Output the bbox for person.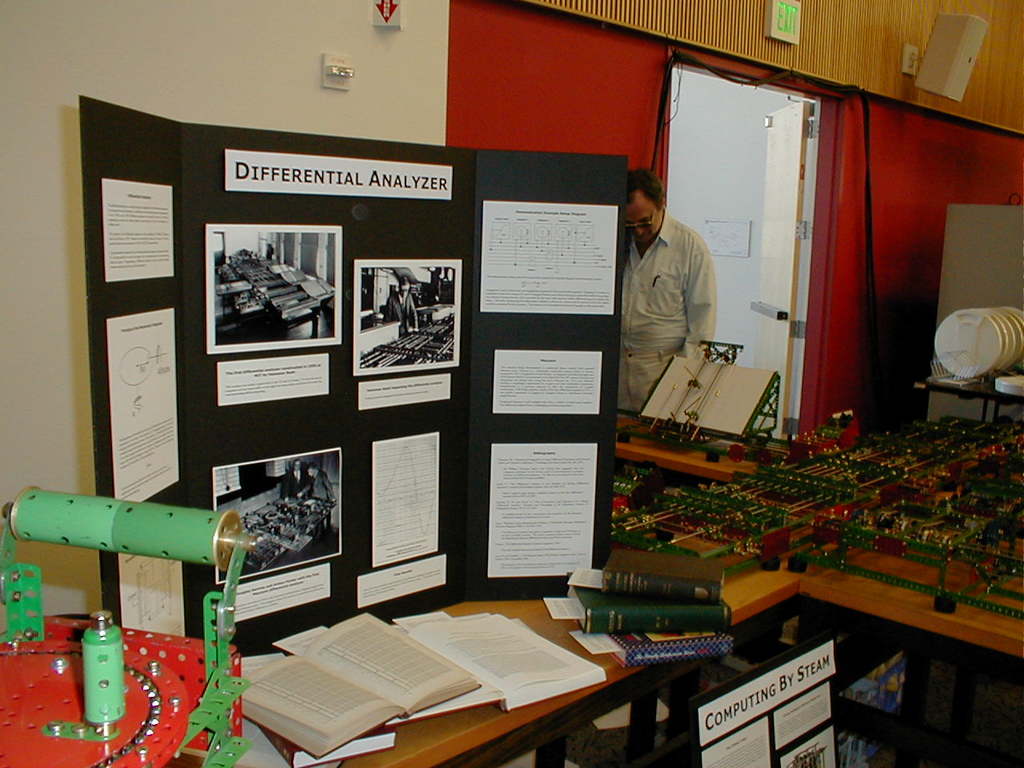
382/277/417/331.
